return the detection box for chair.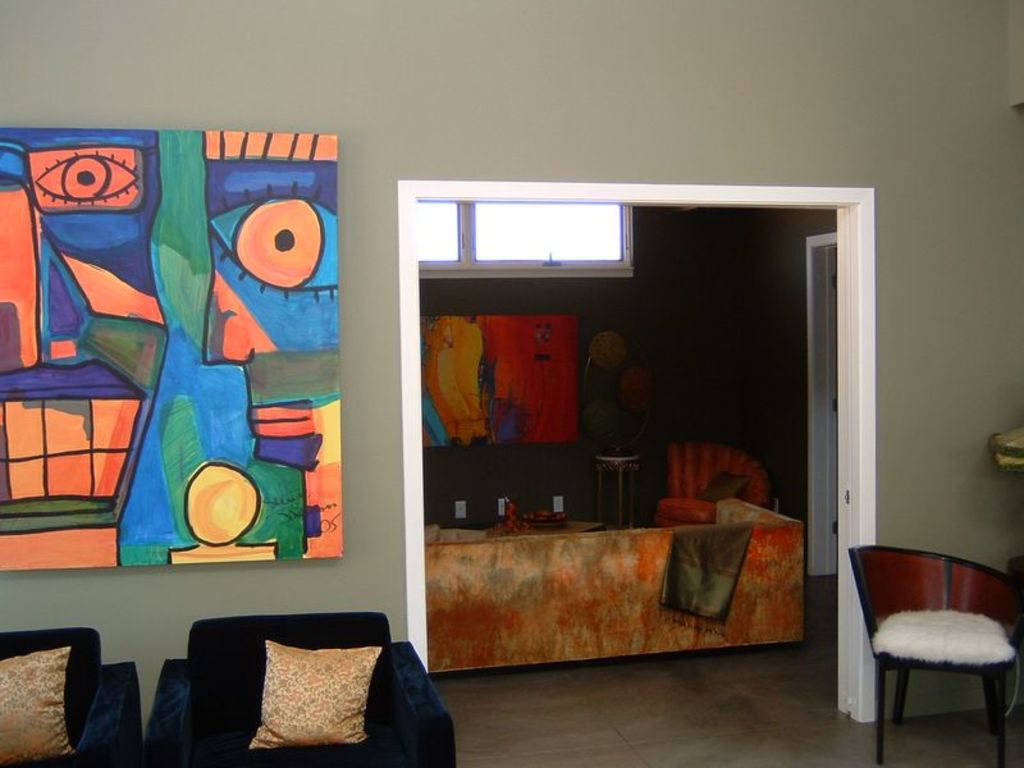
840,526,1023,762.
